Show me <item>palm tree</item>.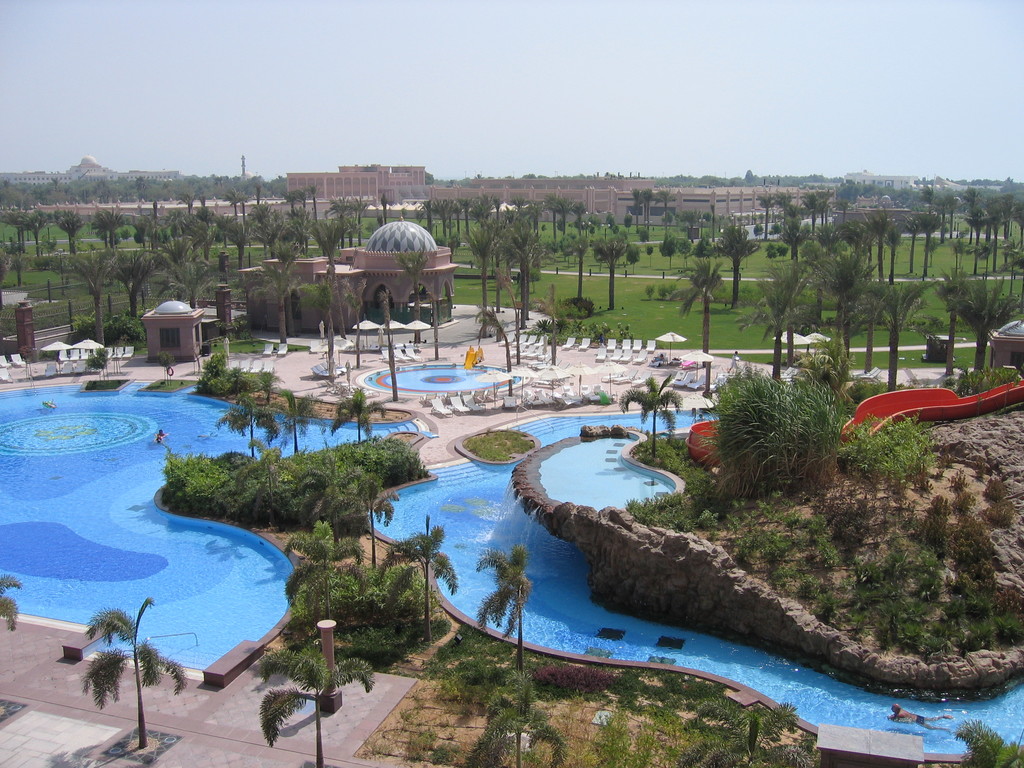
<item>palm tree</item> is here: bbox=[222, 218, 257, 263].
